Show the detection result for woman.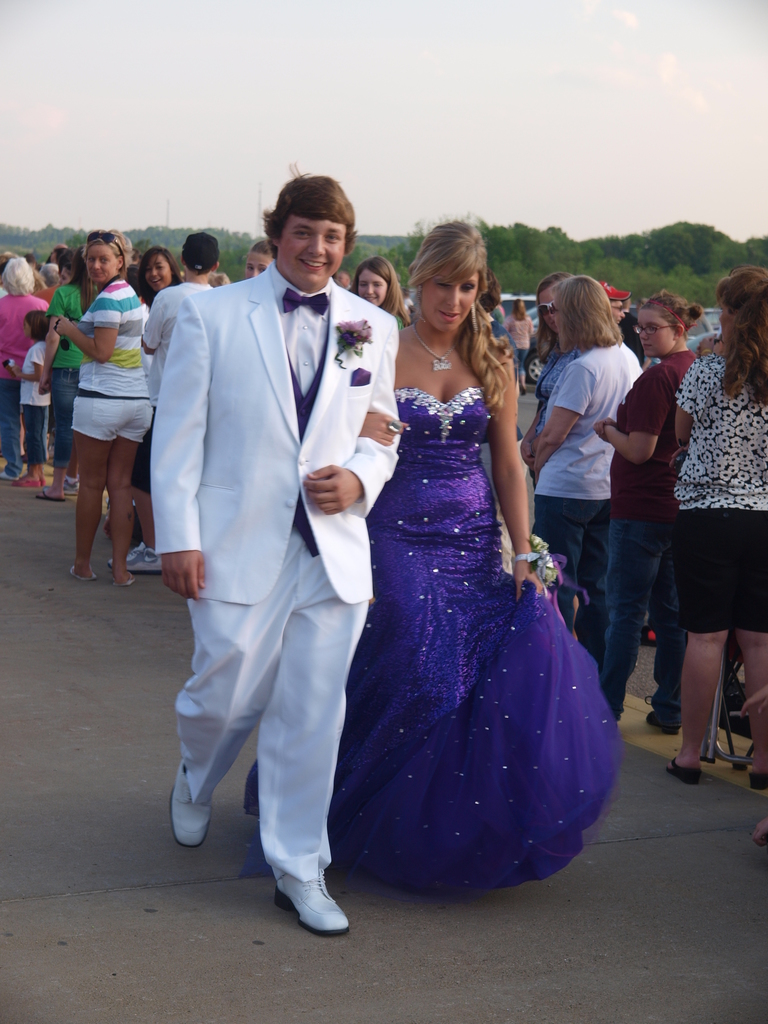
box(531, 274, 643, 627).
